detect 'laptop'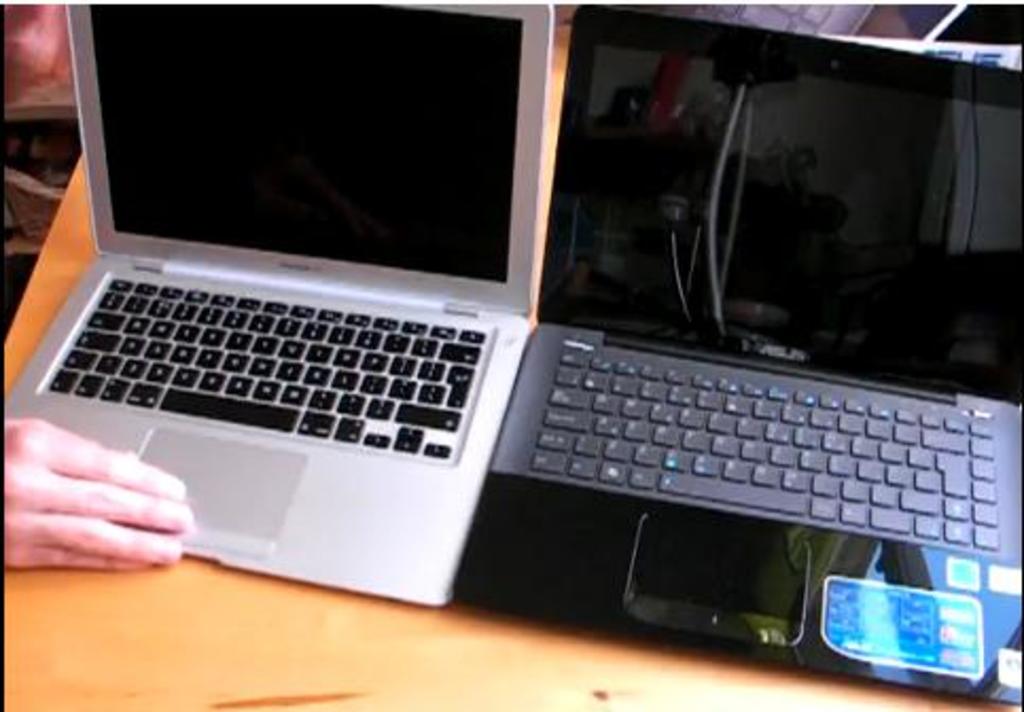
Rect(2, 2, 555, 608)
